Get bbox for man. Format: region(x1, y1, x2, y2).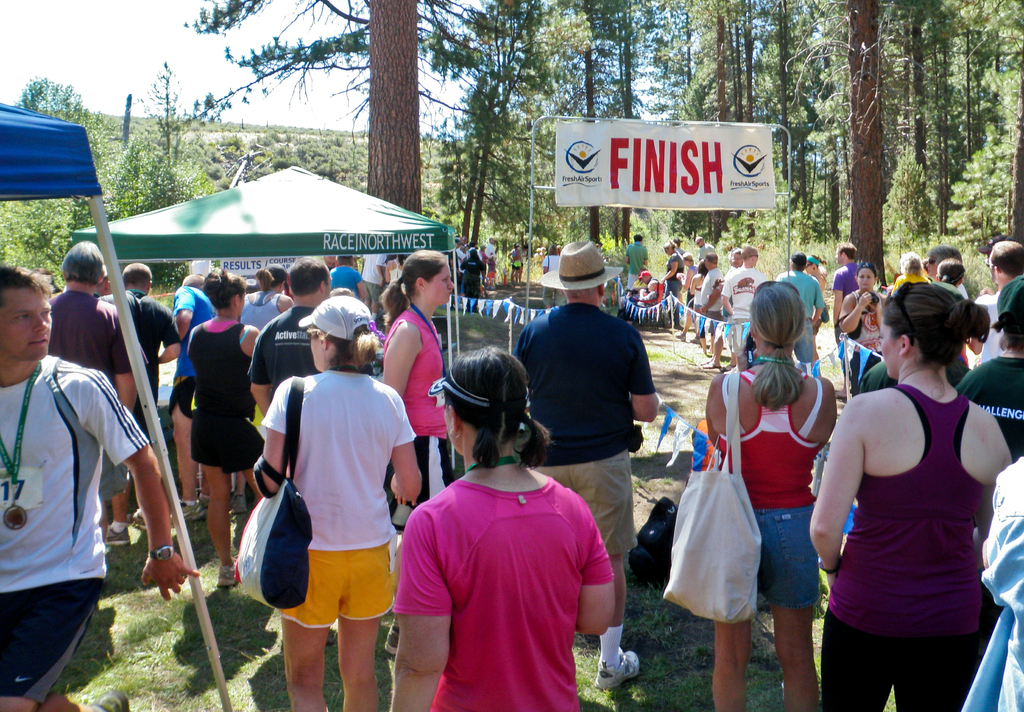
region(483, 235, 500, 286).
